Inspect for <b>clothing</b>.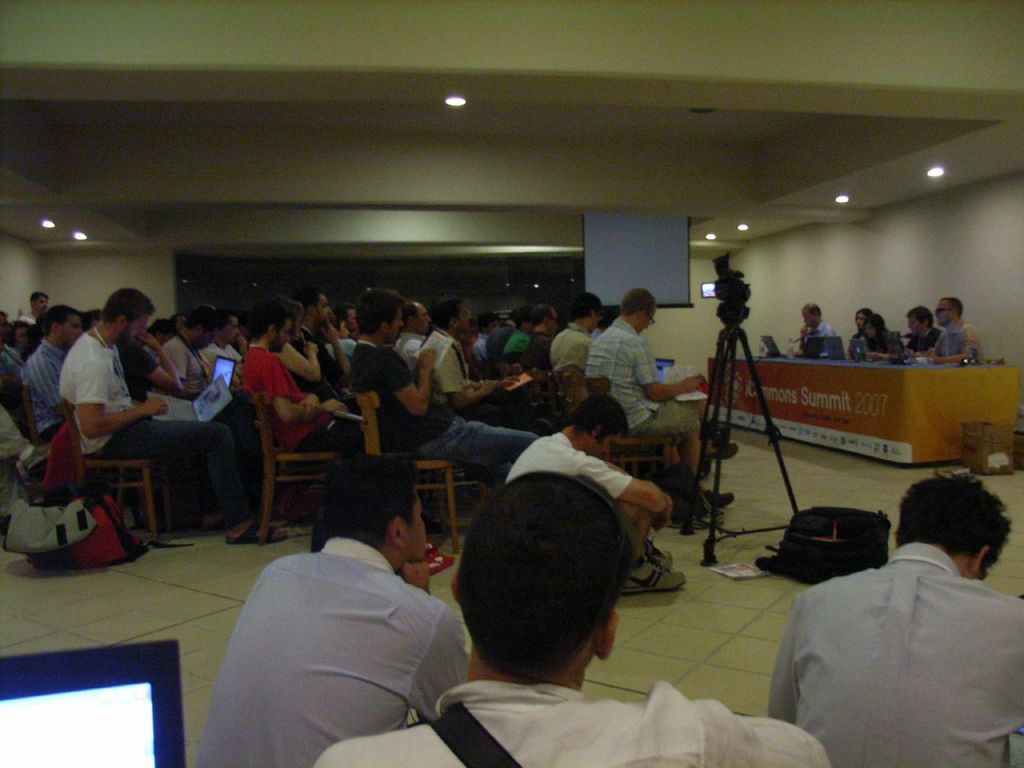
Inspection: Rect(508, 433, 634, 507).
